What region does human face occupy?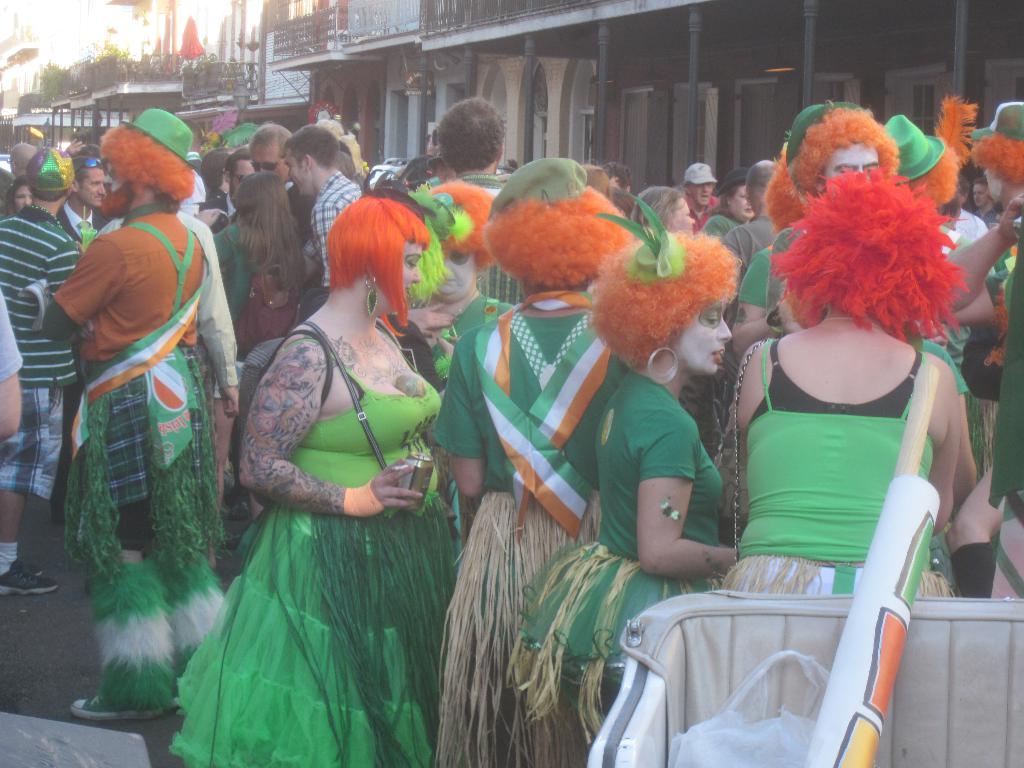
[670,200,694,230].
